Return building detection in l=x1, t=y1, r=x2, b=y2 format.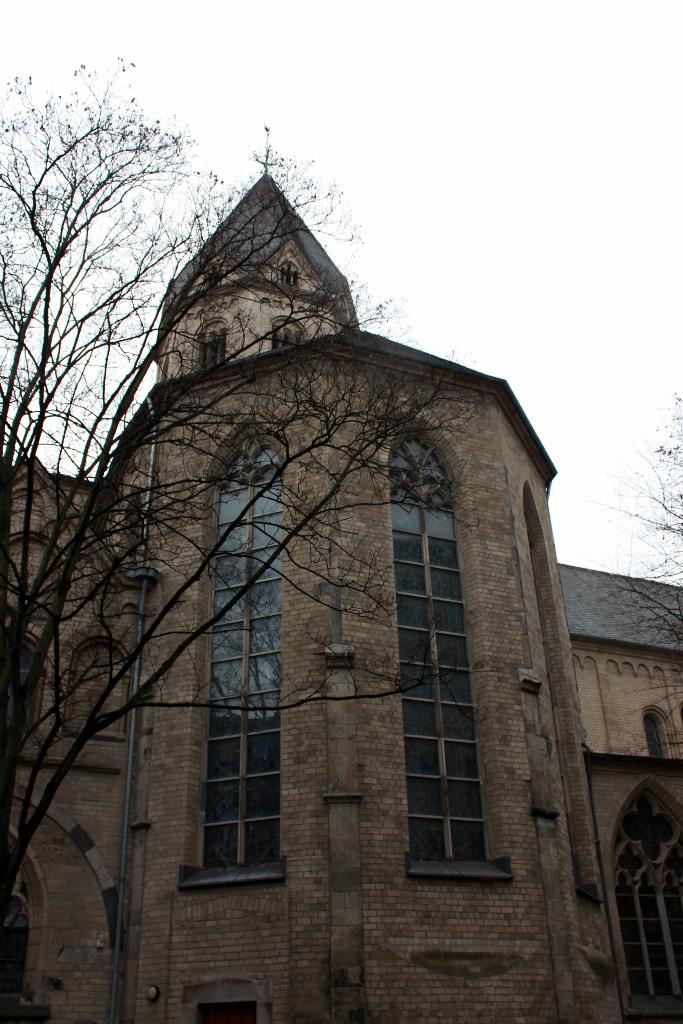
l=0, t=173, r=682, b=1023.
